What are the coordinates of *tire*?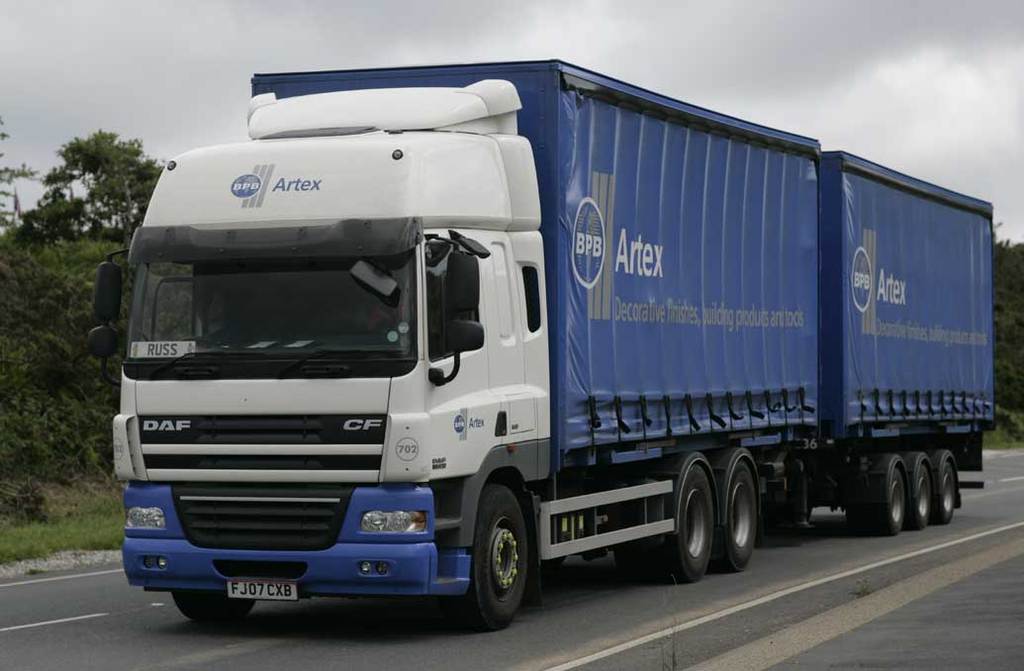
(932, 447, 958, 519).
